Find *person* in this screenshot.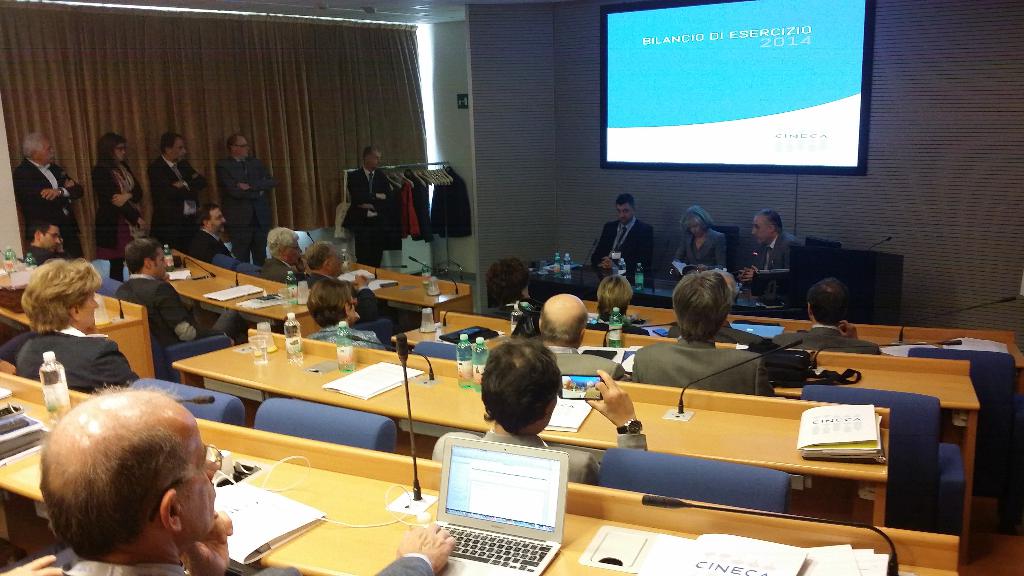
The bounding box for *person* is region(774, 275, 883, 358).
